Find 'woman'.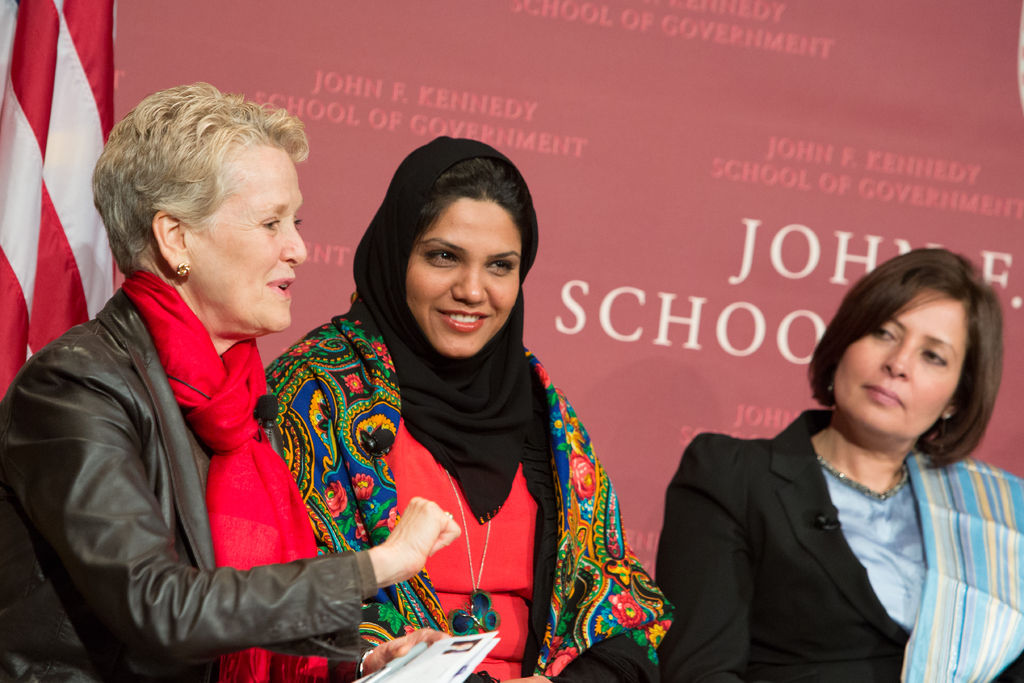
locate(268, 139, 676, 682).
